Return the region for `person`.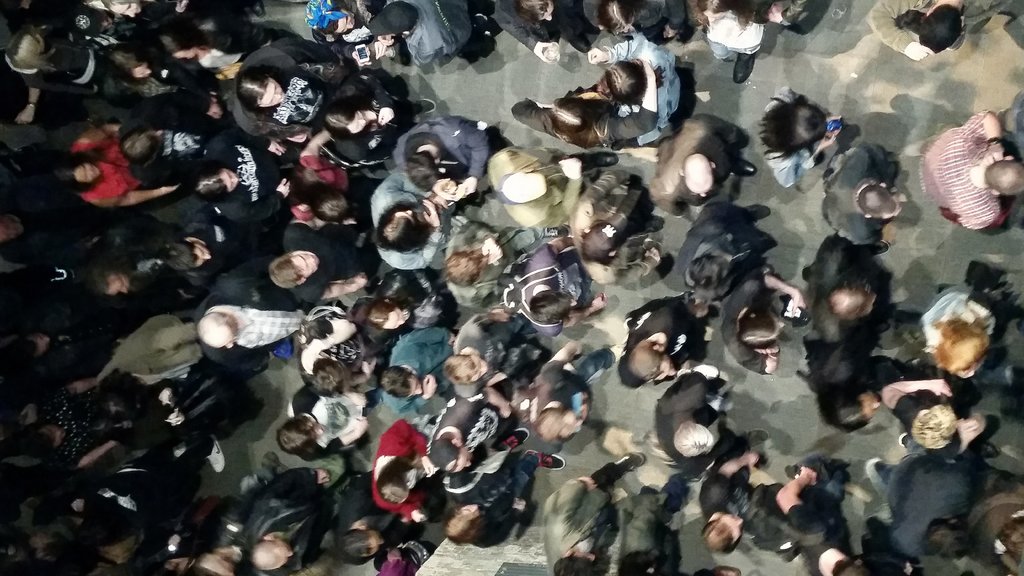
(696, 270, 810, 380).
